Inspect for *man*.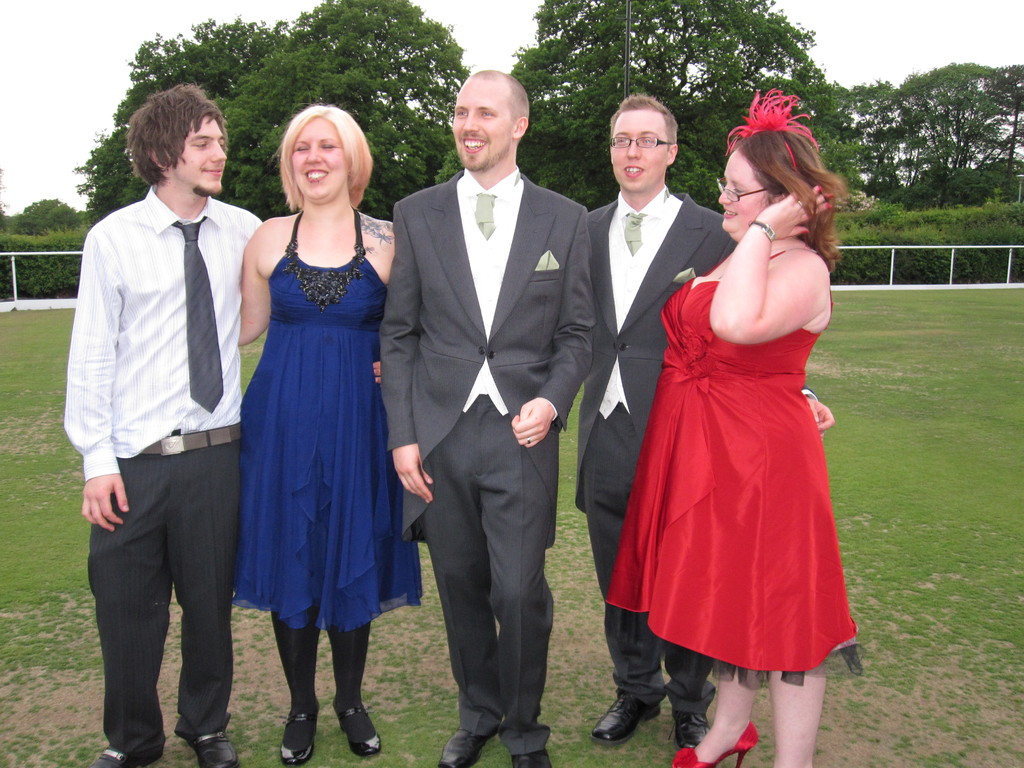
Inspection: [x1=64, y1=81, x2=261, y2=767].
